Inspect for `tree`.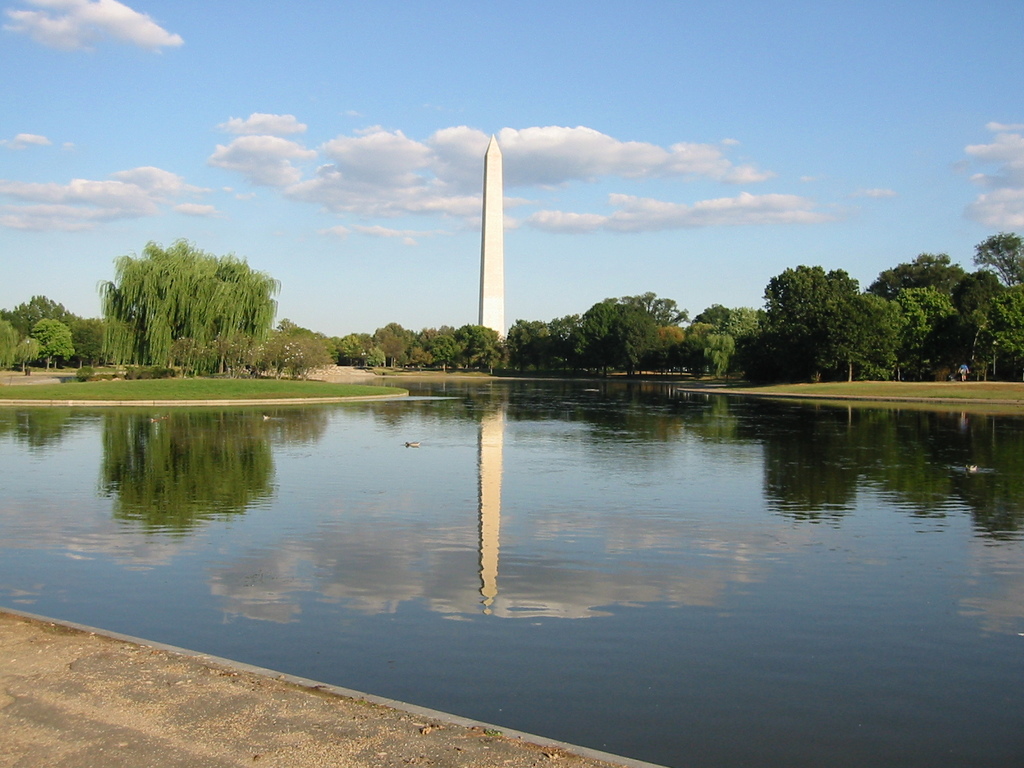
Inspection: left=407, top=328, right=436, bottom=364.
